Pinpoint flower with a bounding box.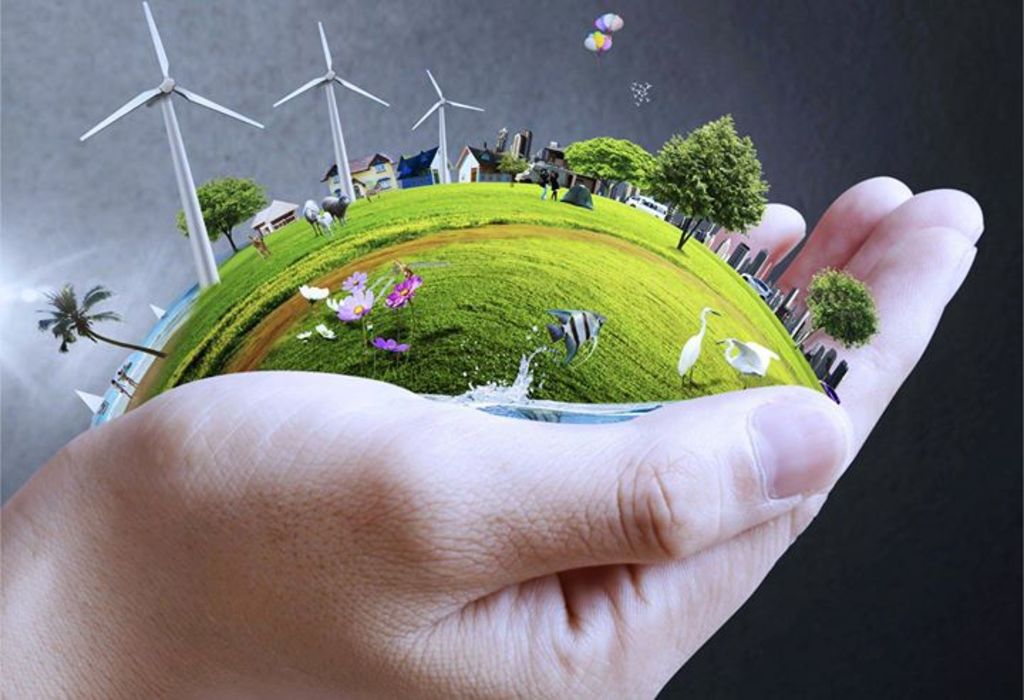
box(371, 333, 410, 353).
